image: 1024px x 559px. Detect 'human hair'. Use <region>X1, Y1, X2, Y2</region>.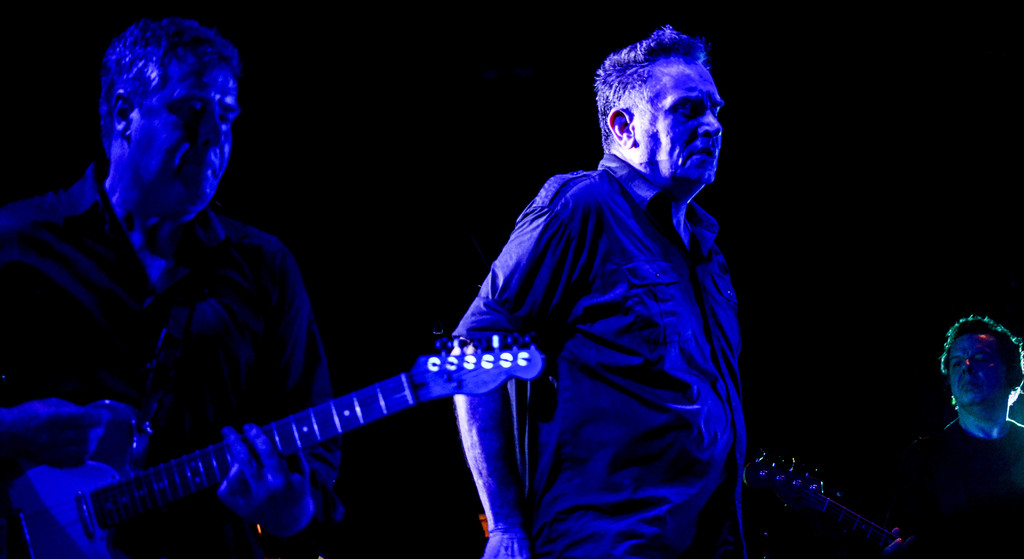
<region>100, 16, 241, 154</region>.
